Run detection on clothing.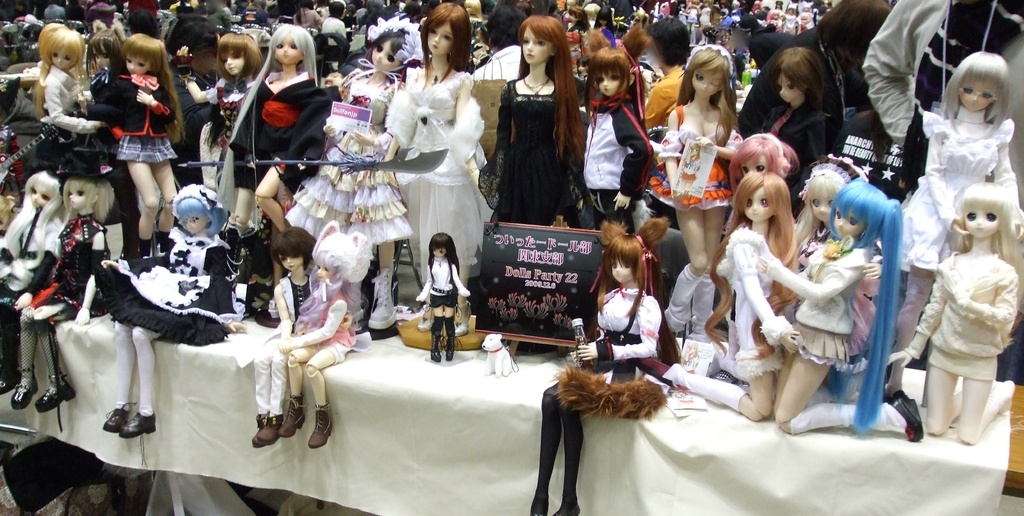
Result: <region>33, 217, 126, 312</region>.
